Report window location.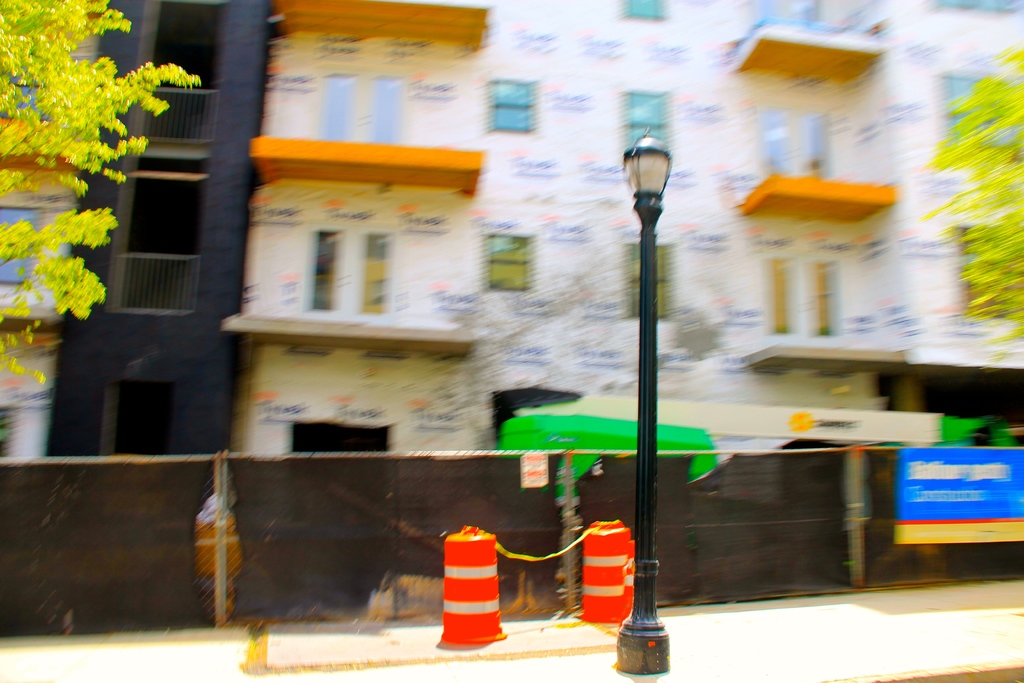
Report: (x1=480, y1=229, x2=535, y2=293).
